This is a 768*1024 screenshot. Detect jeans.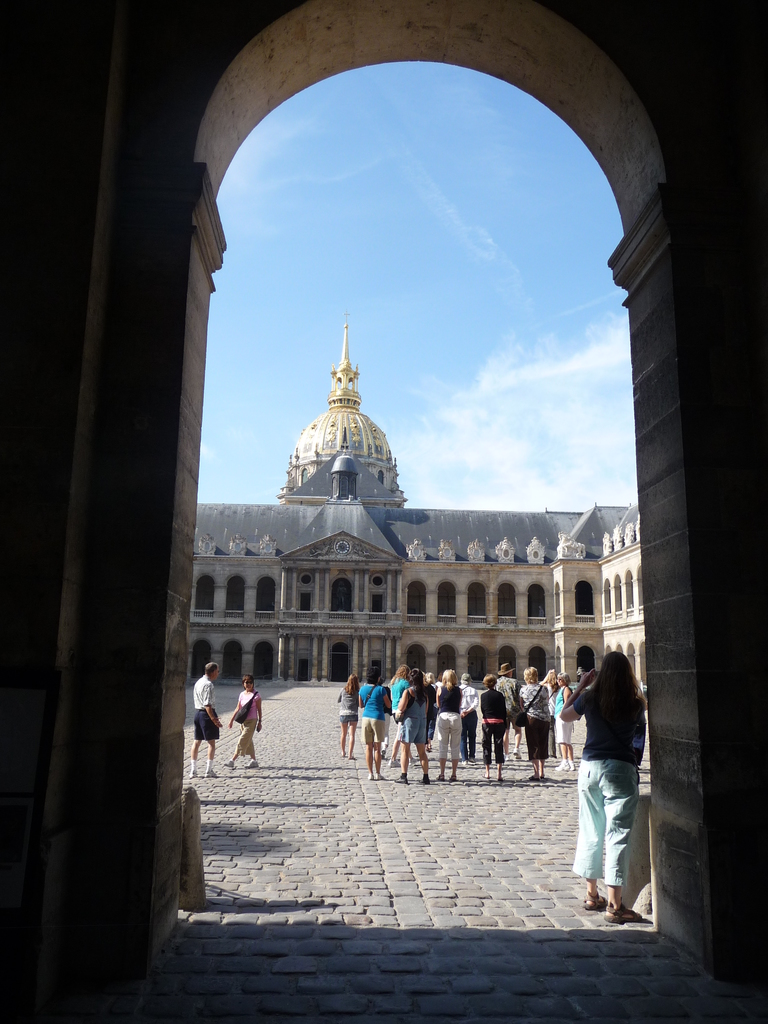
box(525, 721, 549, 758).
